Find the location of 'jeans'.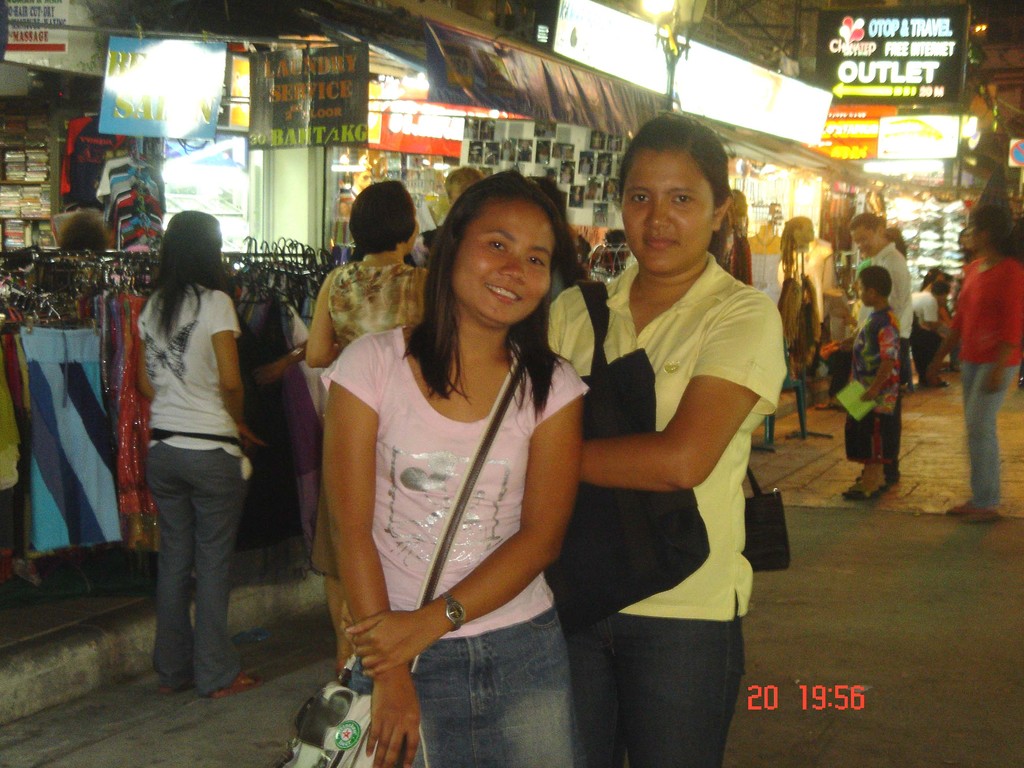
Location: l=147, t=441, r=246, b=692.
